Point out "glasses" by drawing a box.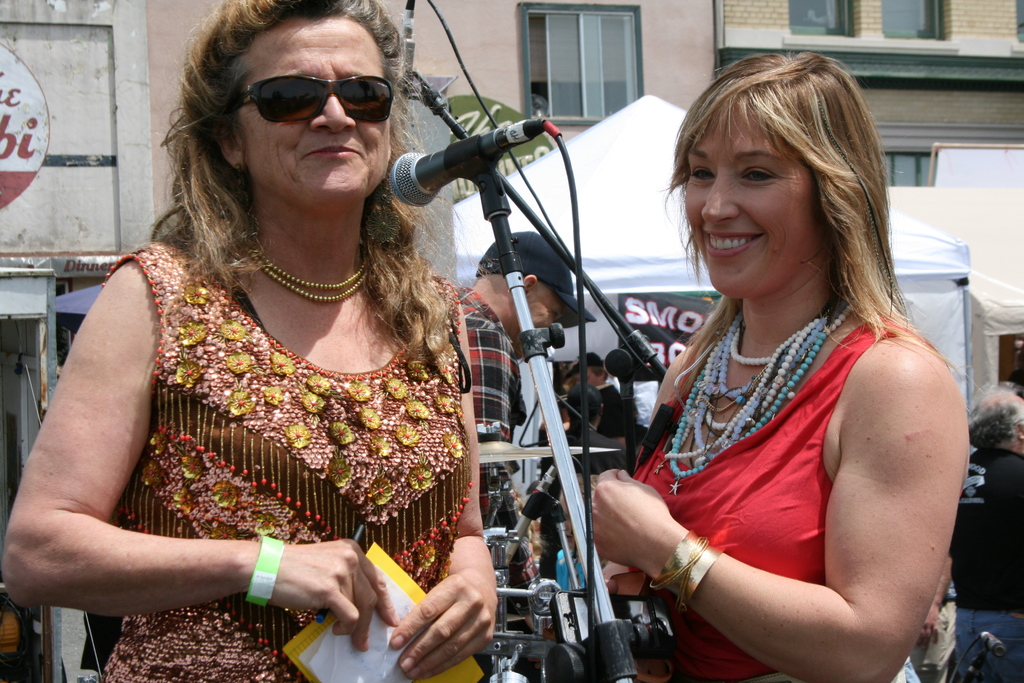
bbox=[214, 68, 396, 137].
